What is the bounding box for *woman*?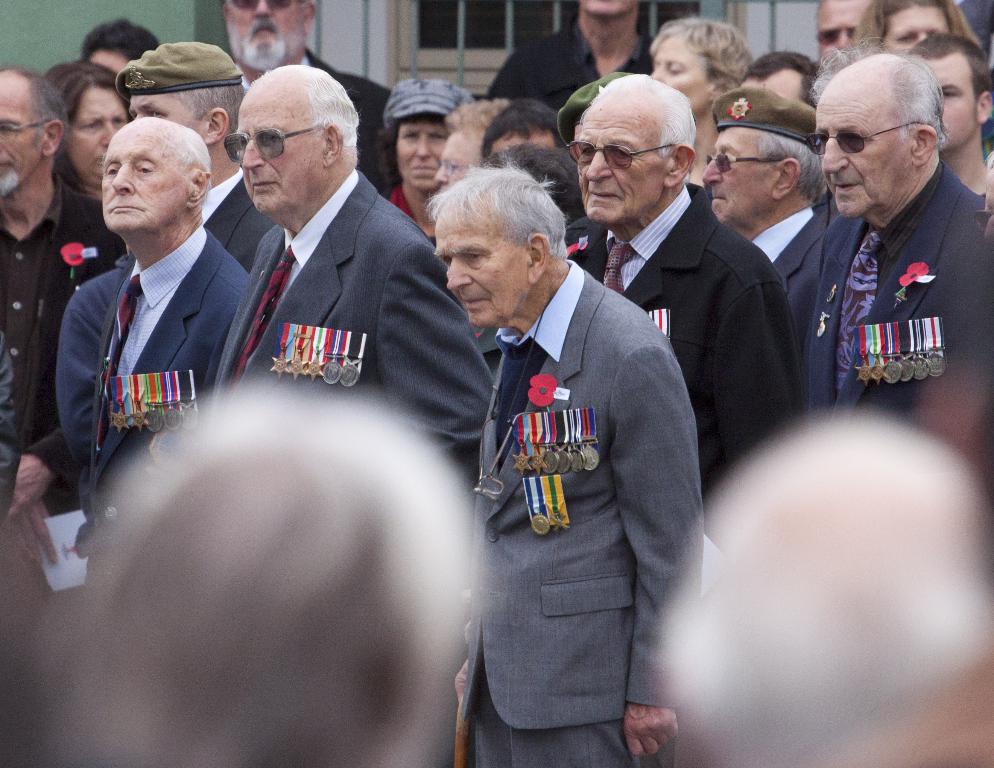
bbox=(45, 57, 126, 197).
